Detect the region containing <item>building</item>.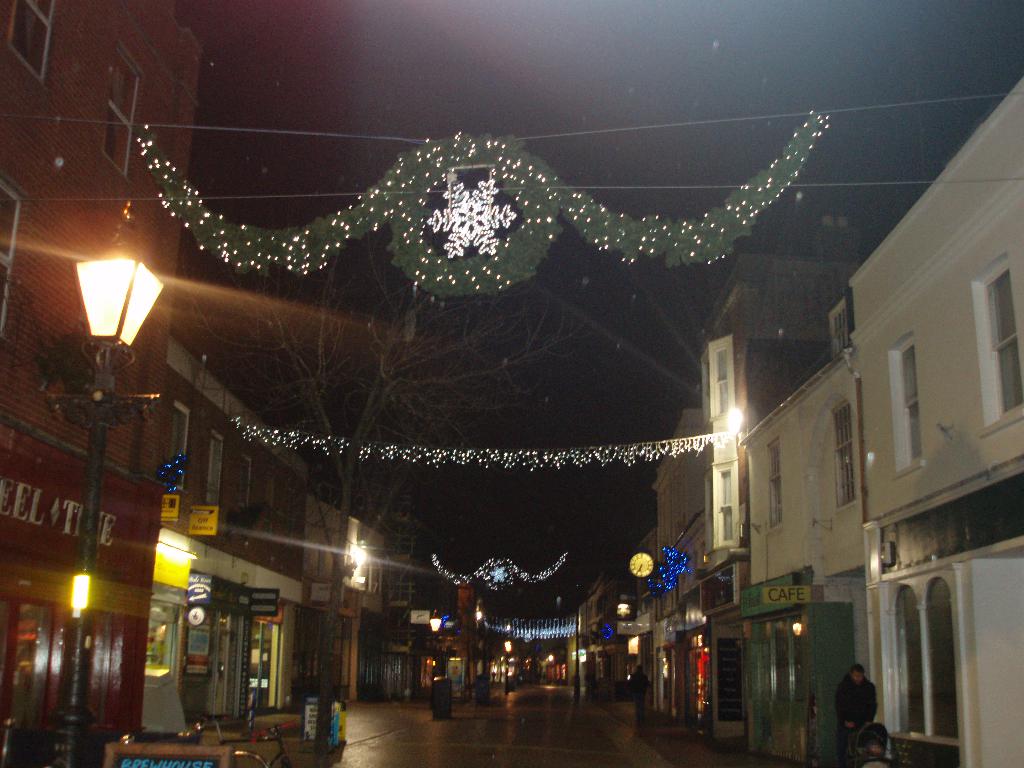
l=135, t=374, r=303, b=732.
